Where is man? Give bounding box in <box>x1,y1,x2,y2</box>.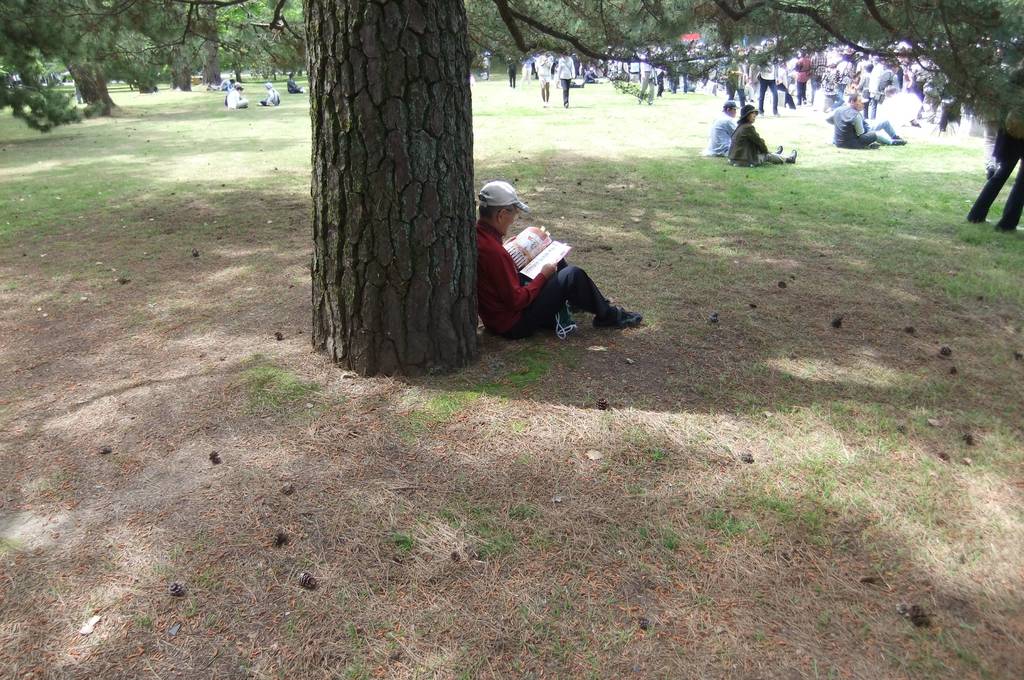
<box>826,91,877,147</box>.
